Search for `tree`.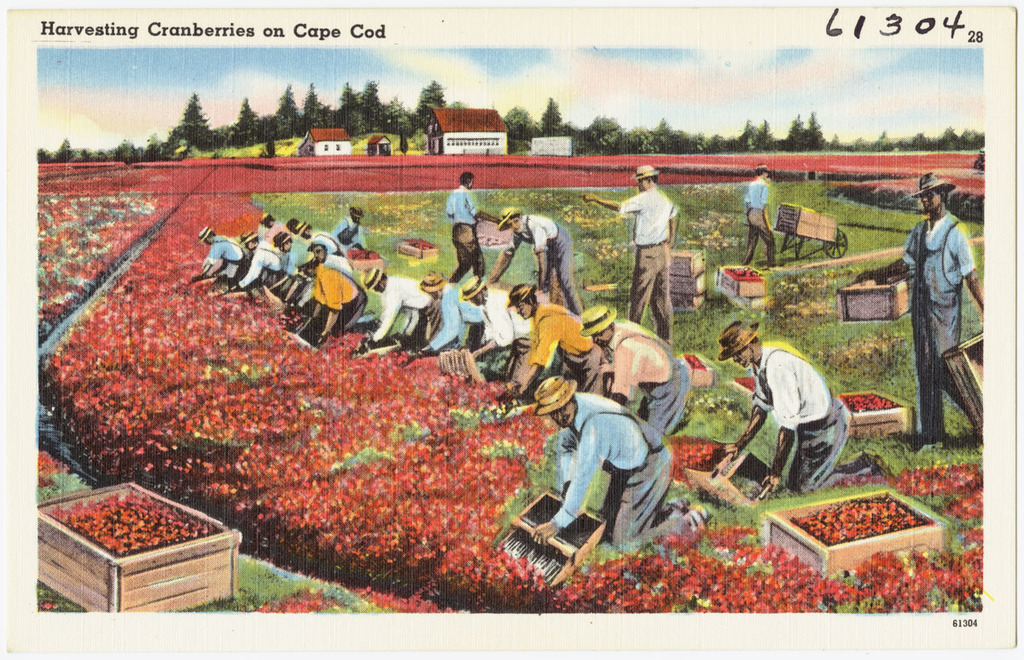
Found at (652, 114, 687, 149).
